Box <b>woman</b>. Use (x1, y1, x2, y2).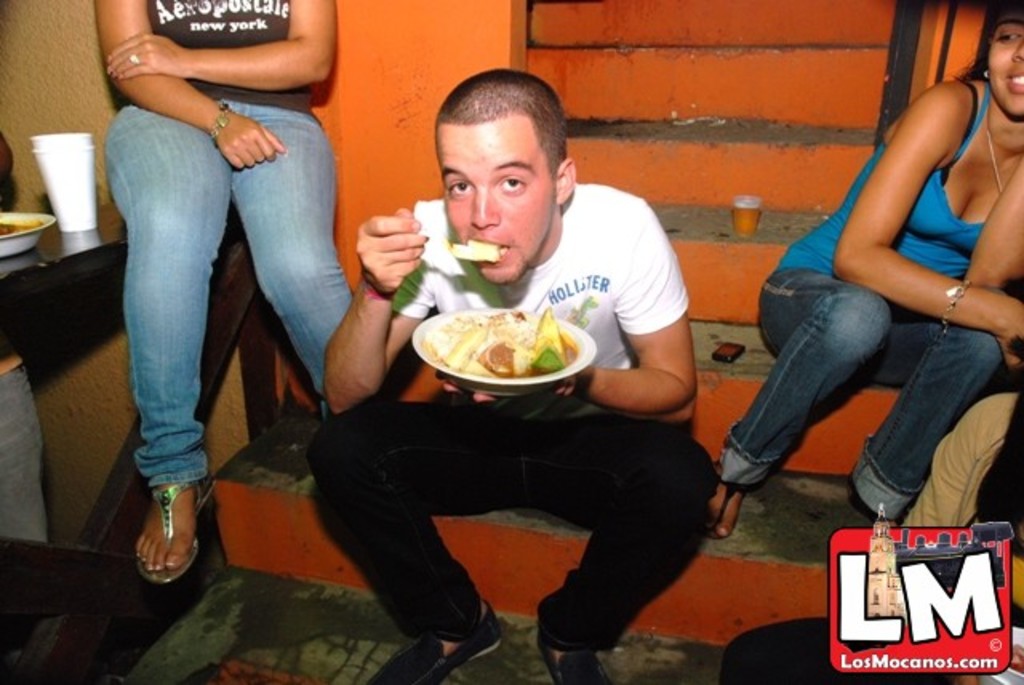
(90, 0, 357, 584).
